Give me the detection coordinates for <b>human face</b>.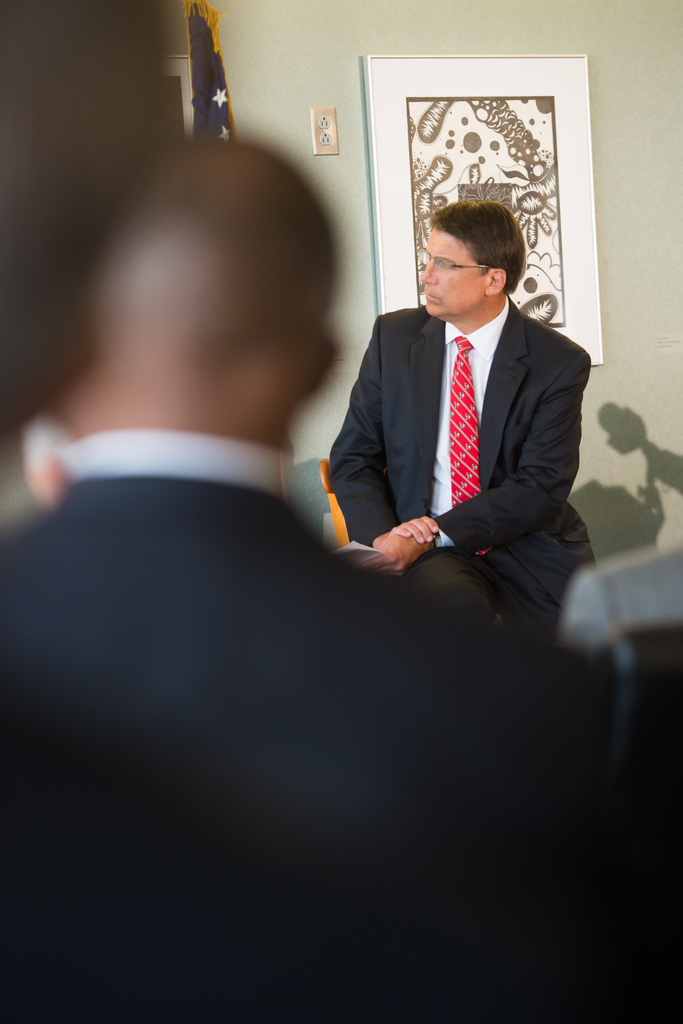
423,228,489,316.
